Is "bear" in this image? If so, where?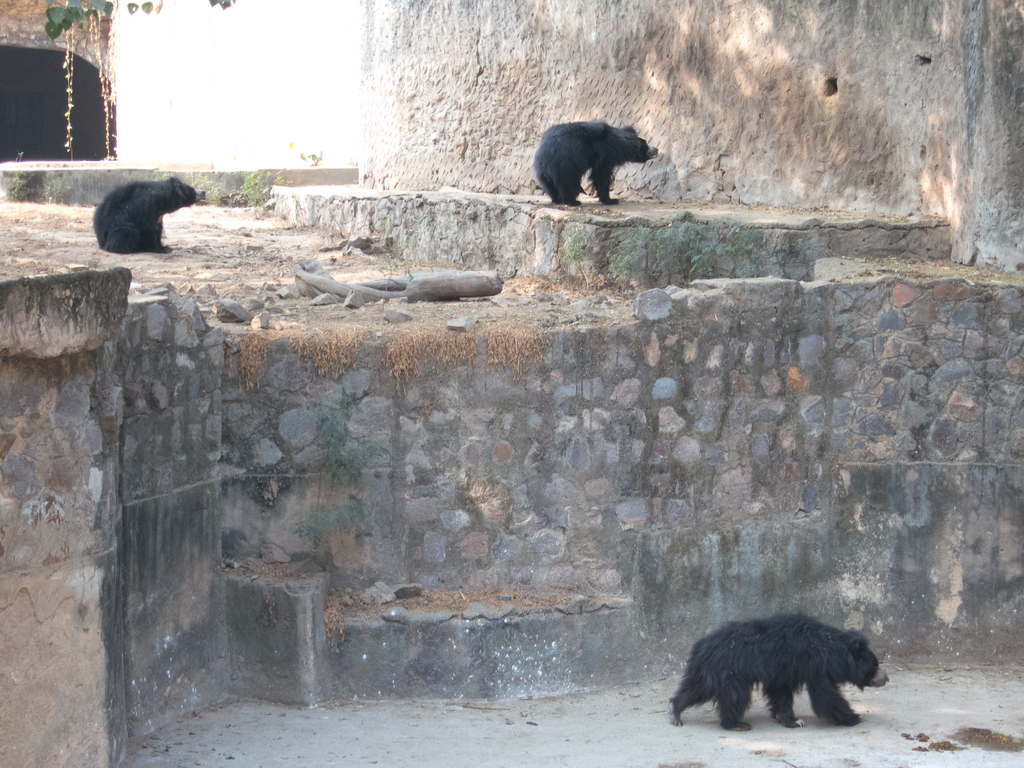
Yes, at <region>90, 175, 205, 254</region>.
